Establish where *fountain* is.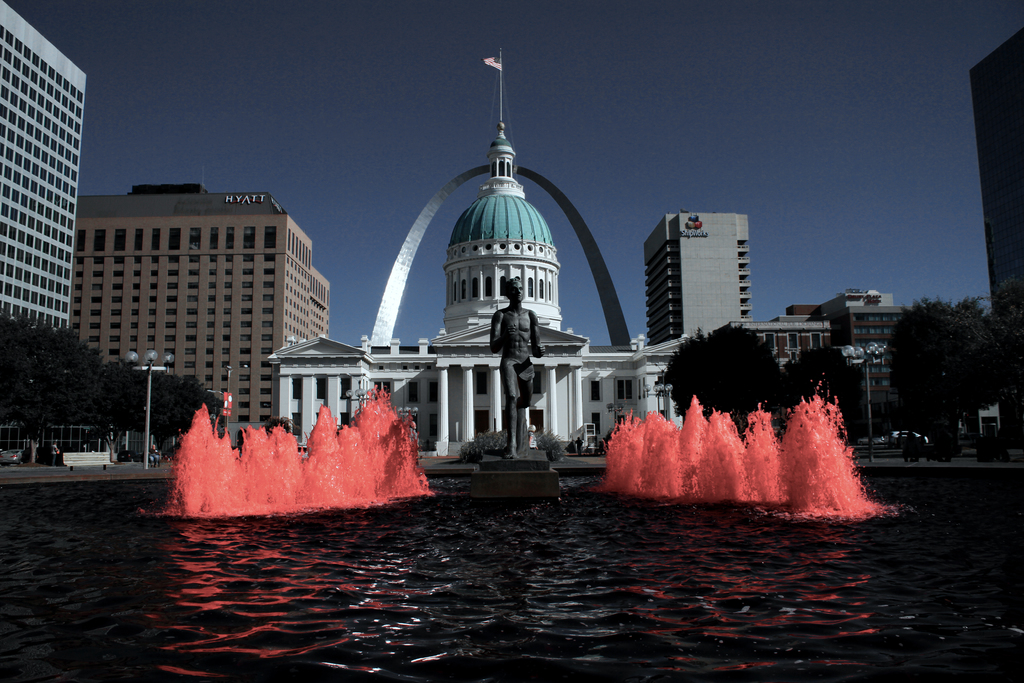
Established at locate(783, 383, 877, 520).
